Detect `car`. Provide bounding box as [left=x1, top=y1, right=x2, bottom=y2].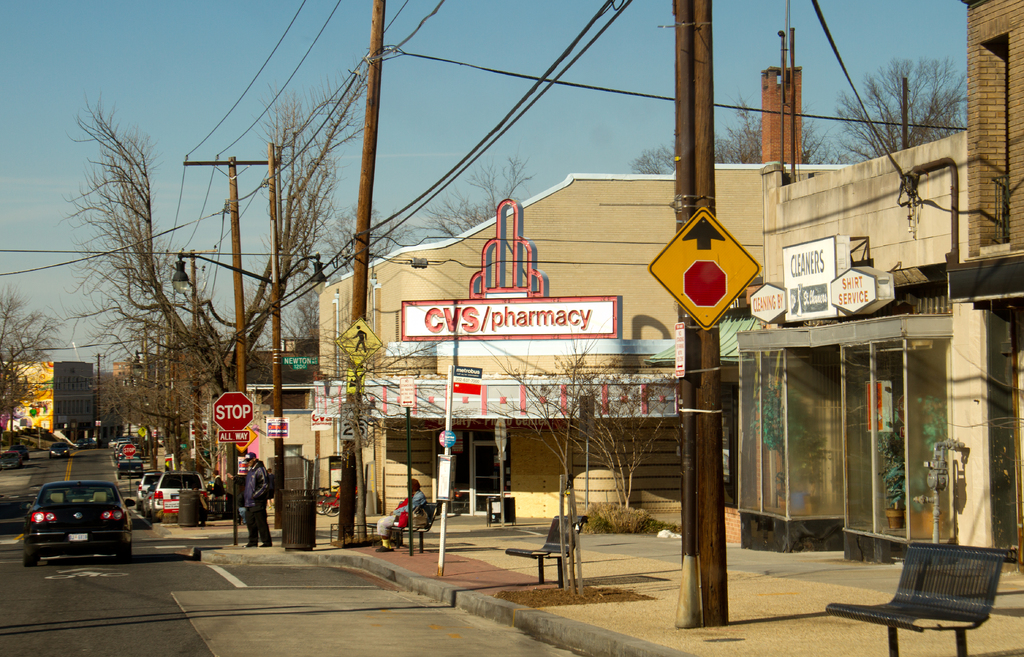
[left=45, top=444, right=67, bottom=451].
